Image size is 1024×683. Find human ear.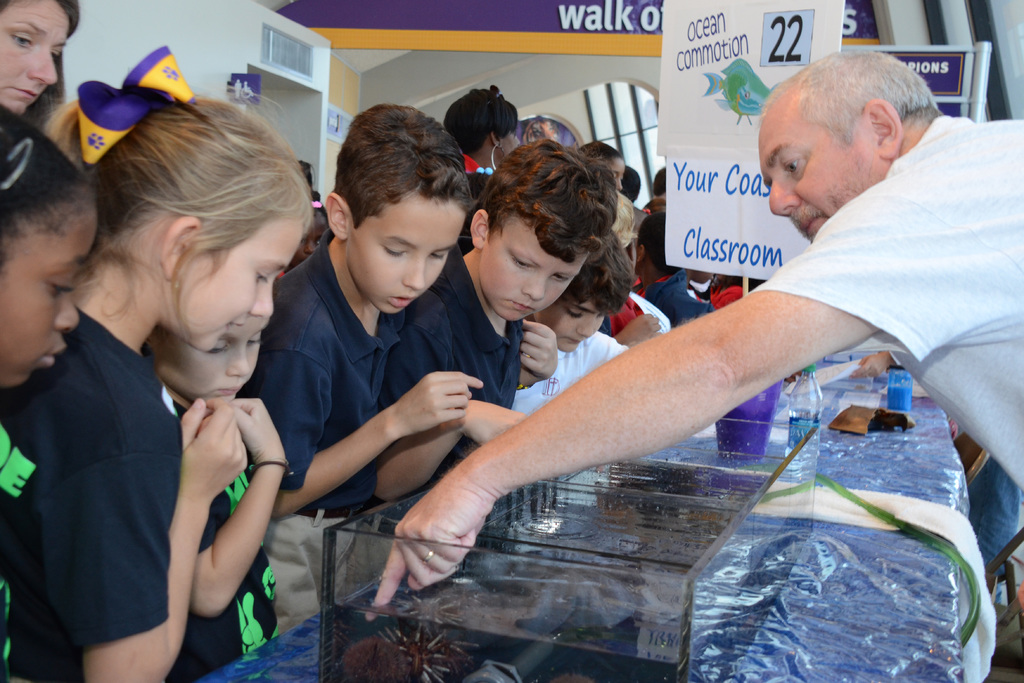
l=867, t=99, r=905, b=158.
